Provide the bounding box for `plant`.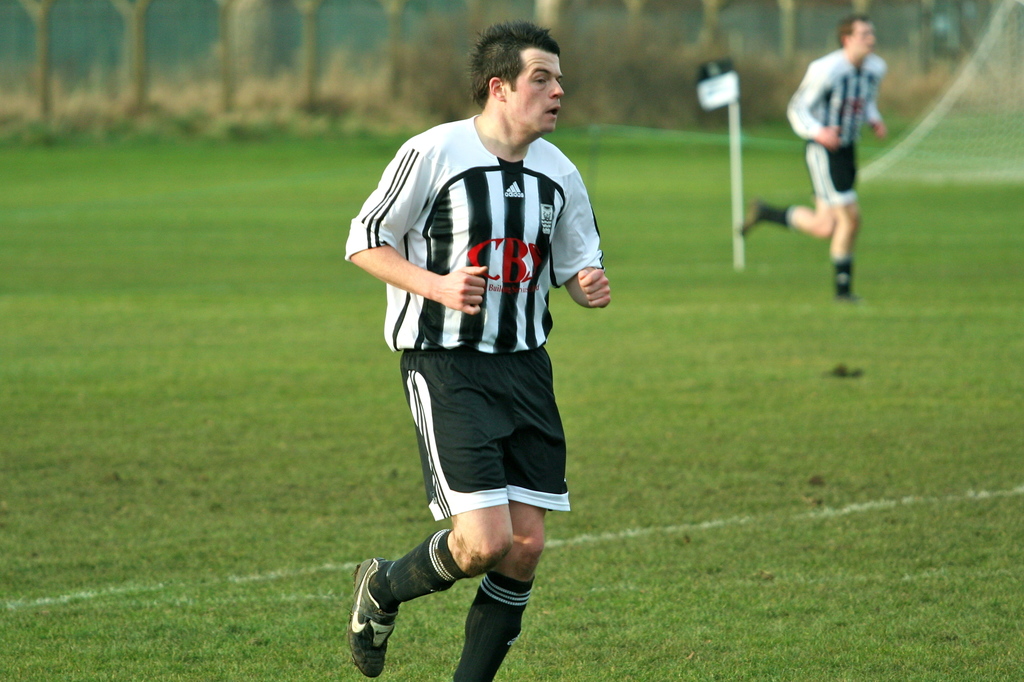
{"x1": 197, "y1": 95, "x2": 281, "y2": 145}.
